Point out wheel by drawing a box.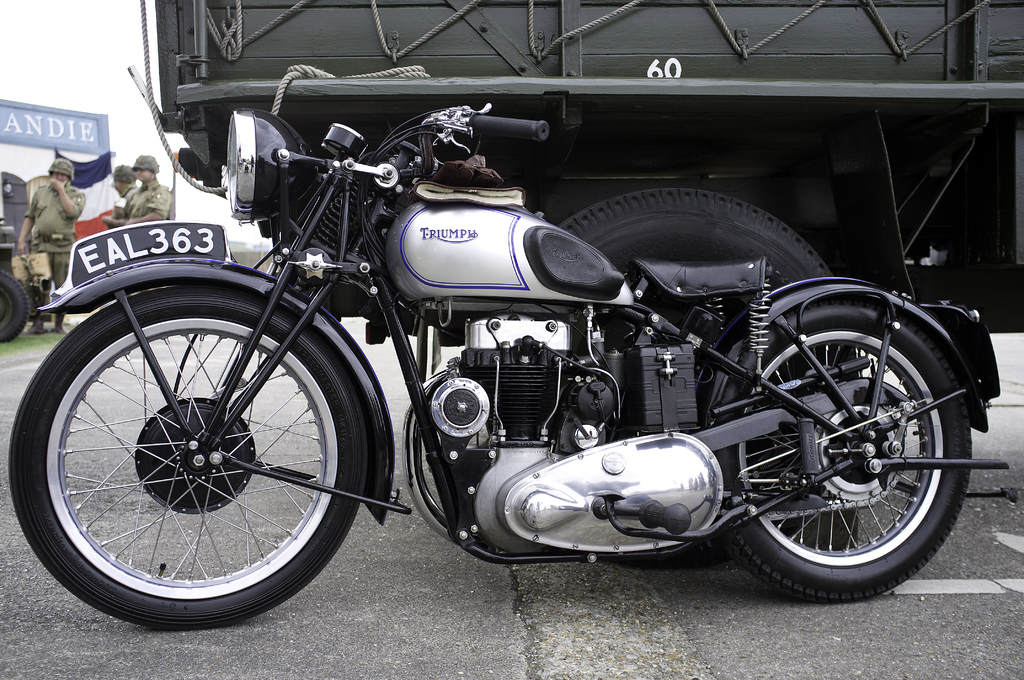
<bbox>7, 282, 364, 636</bbox>.
